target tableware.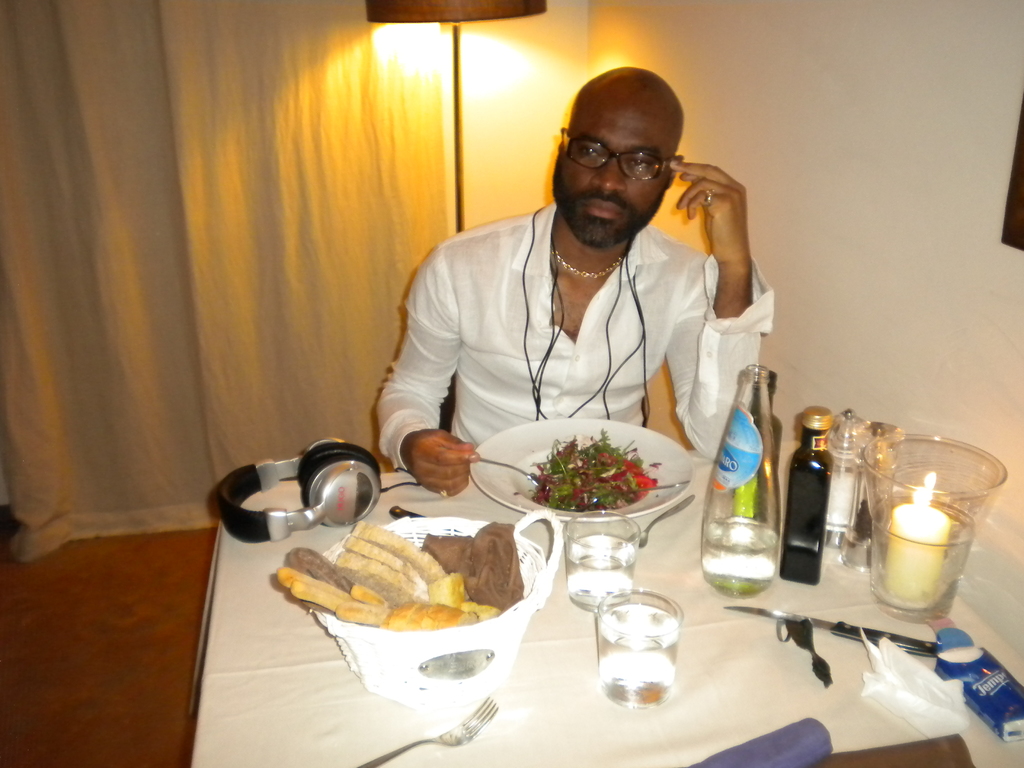
Target region: region(301, 509, 559, 706).
